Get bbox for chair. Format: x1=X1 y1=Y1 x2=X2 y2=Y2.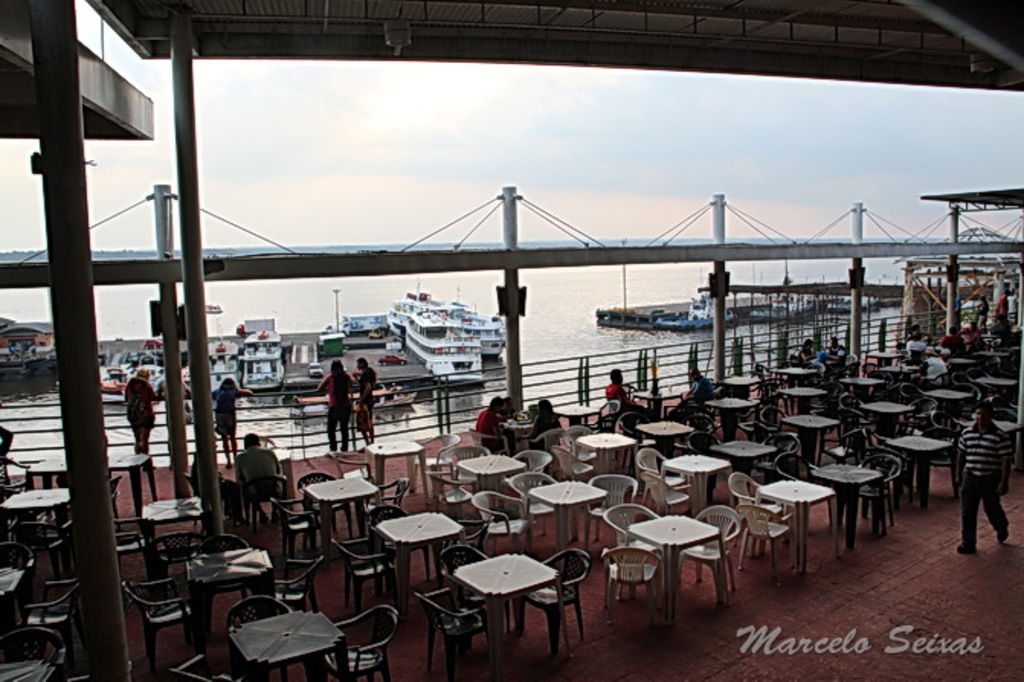
x1=0 y1=622 x2=69 y2=680.
